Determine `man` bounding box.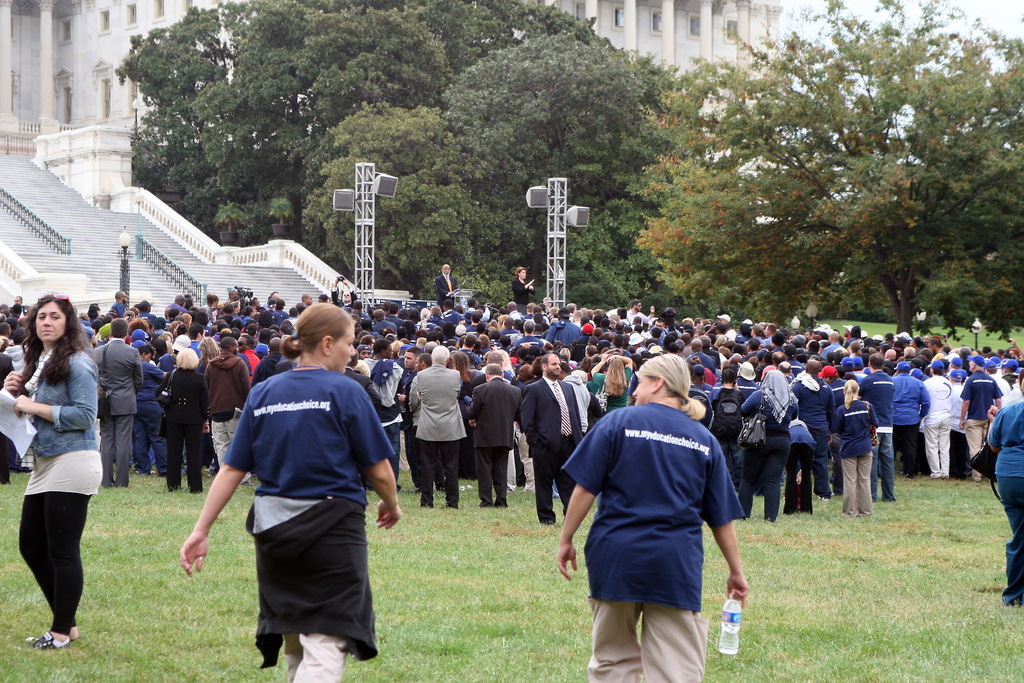
Determined: select_region(466, 363, 525, 507).
